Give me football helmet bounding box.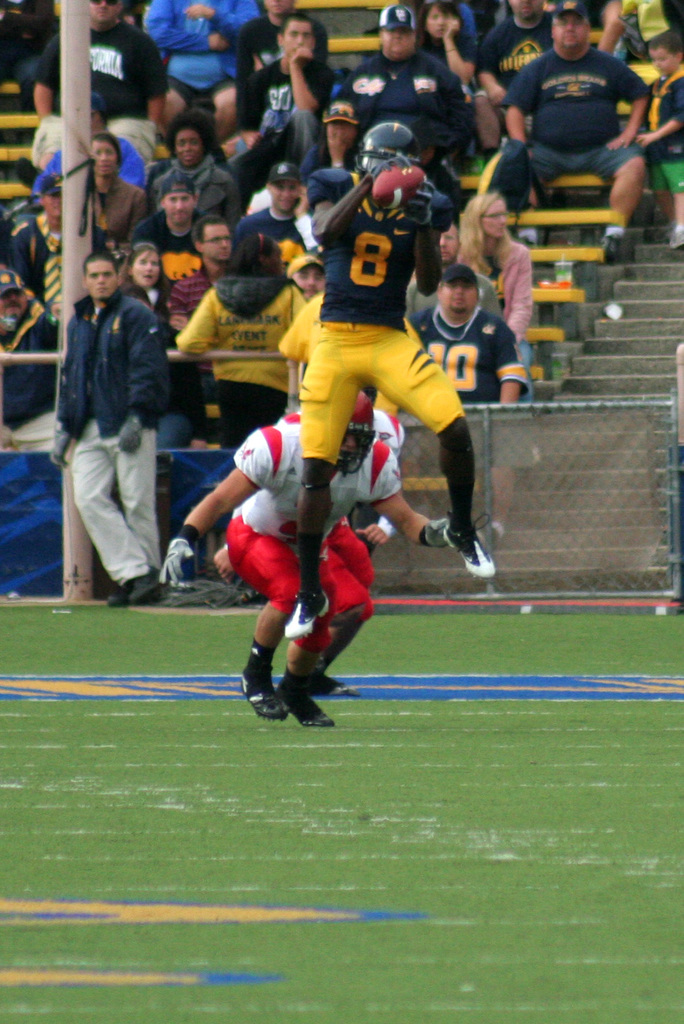
region(349, 120, 429, 180).
